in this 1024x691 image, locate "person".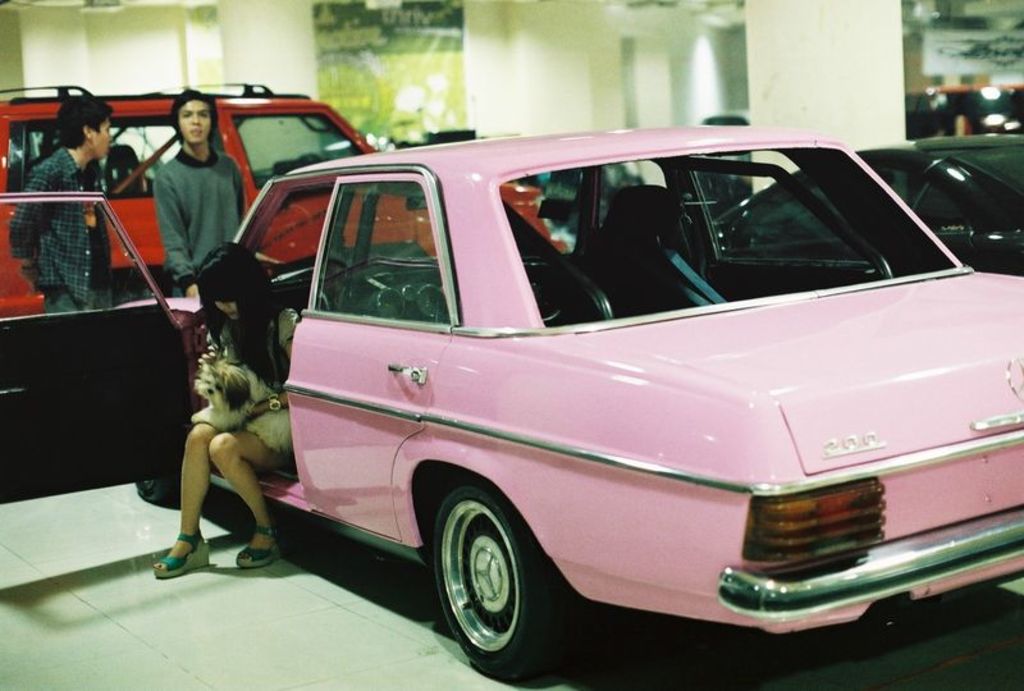
Bounding box: [3,93,111,315].
